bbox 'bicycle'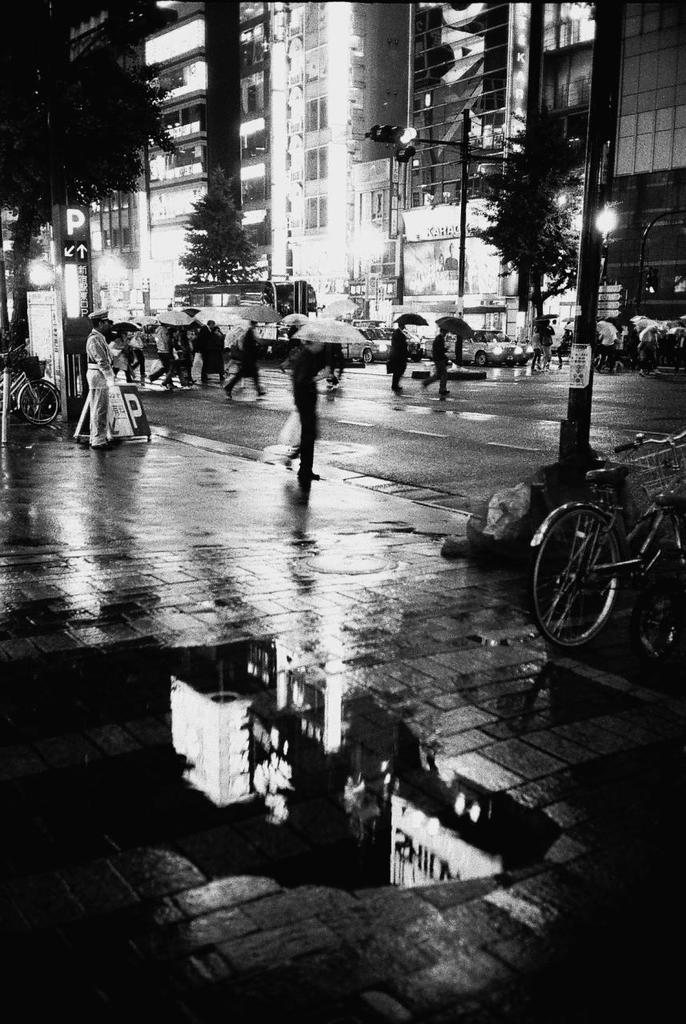
locate(10, 366, 50, 422)
